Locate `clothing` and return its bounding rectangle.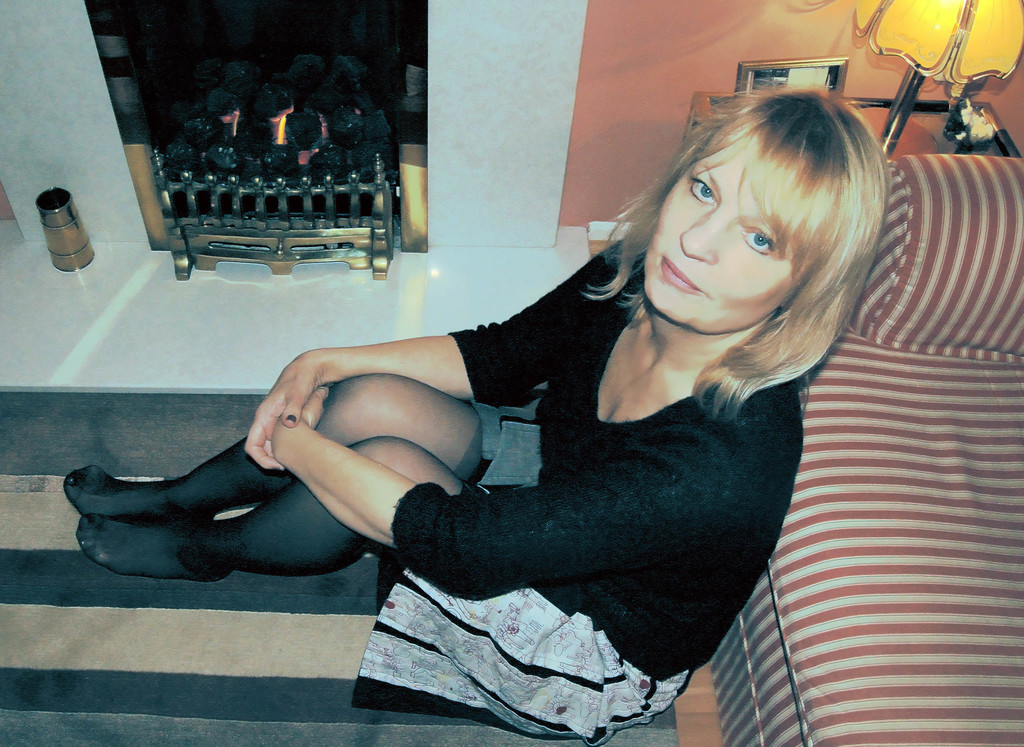
box(349, 234, 801, 746).
